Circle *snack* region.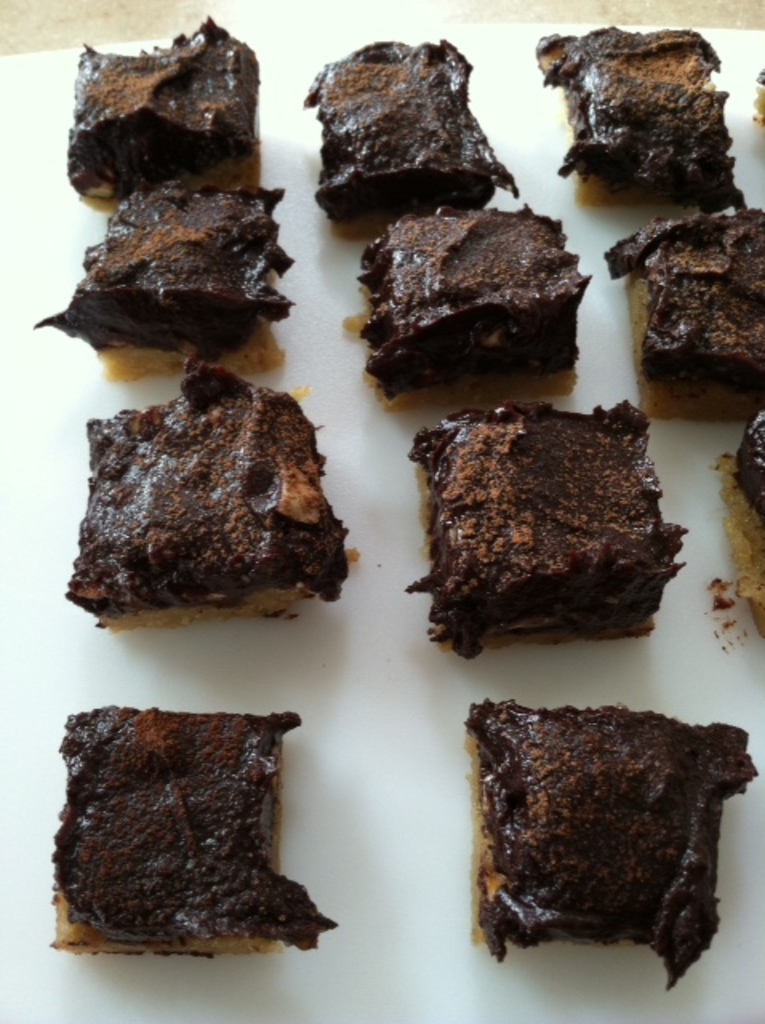
Region: x1=70, y1=18, x2=266, y2=182.
